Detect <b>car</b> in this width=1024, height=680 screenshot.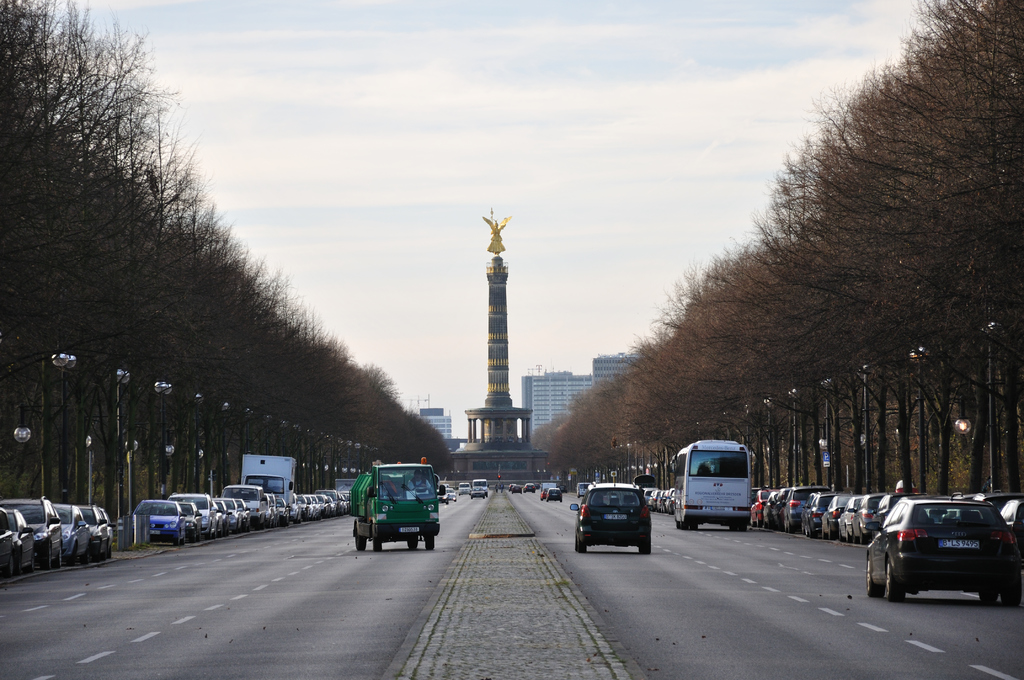
Detection: Rect(470, 485, 483, 499).
